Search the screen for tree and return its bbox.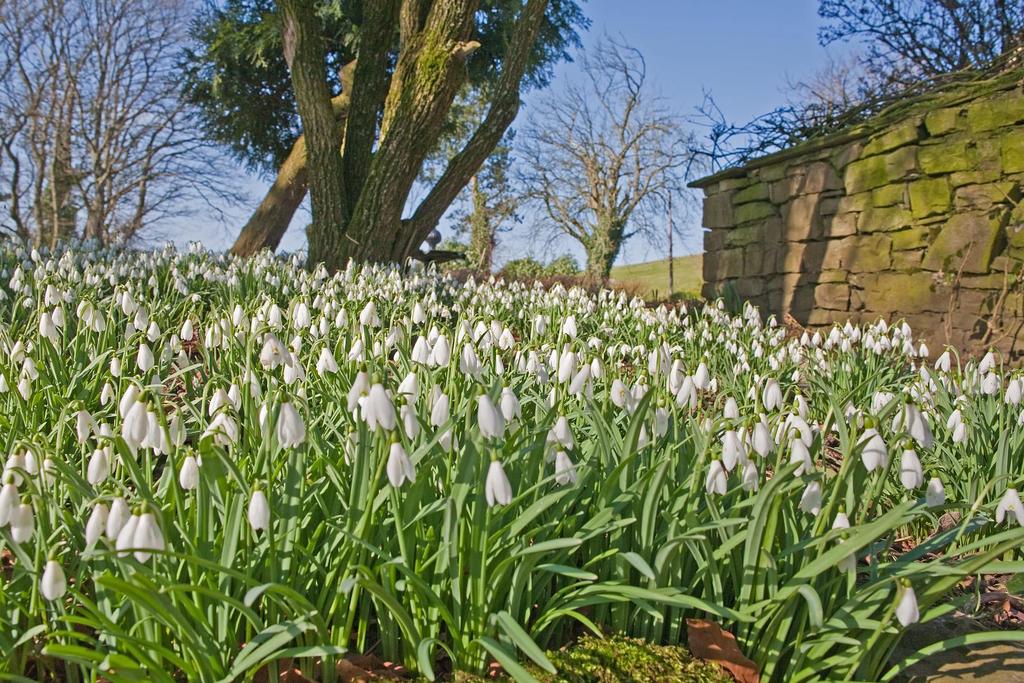
Found: [x1=416, y1=75, x2=545, y2=278].
